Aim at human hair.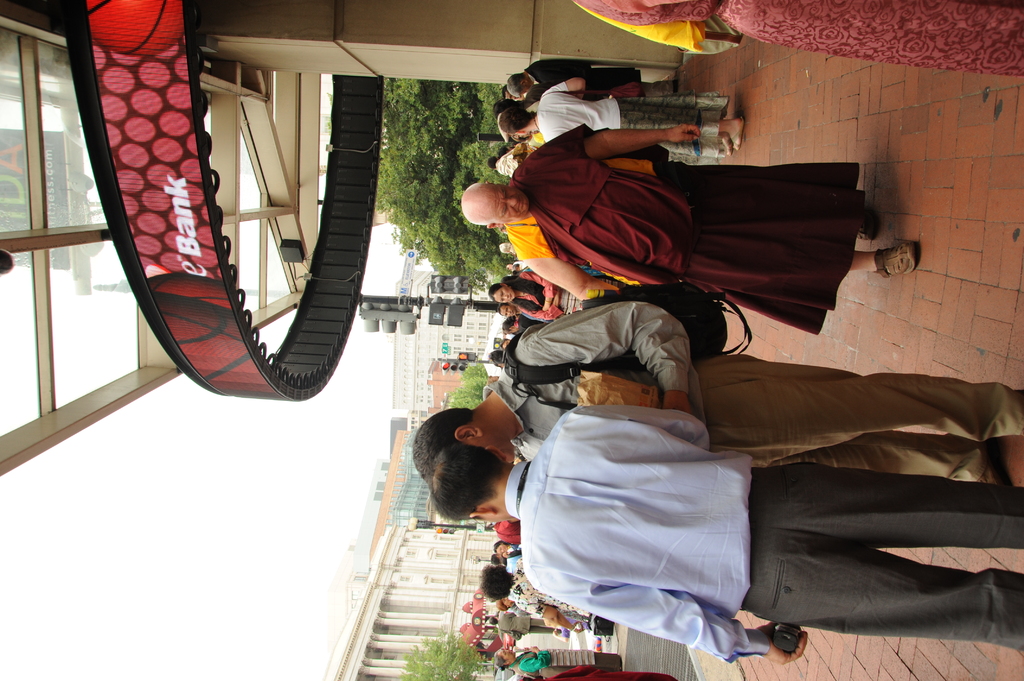
Aimed at (428,437,508,523).
